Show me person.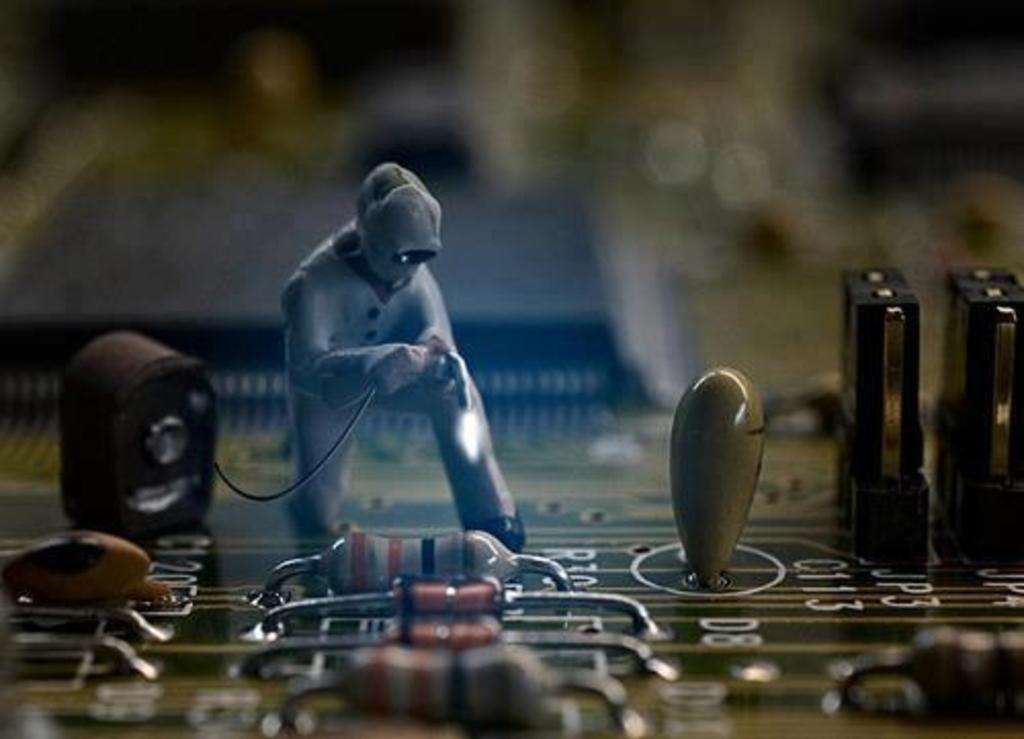
person is here: l=250, t=168, r=465, b=547.
